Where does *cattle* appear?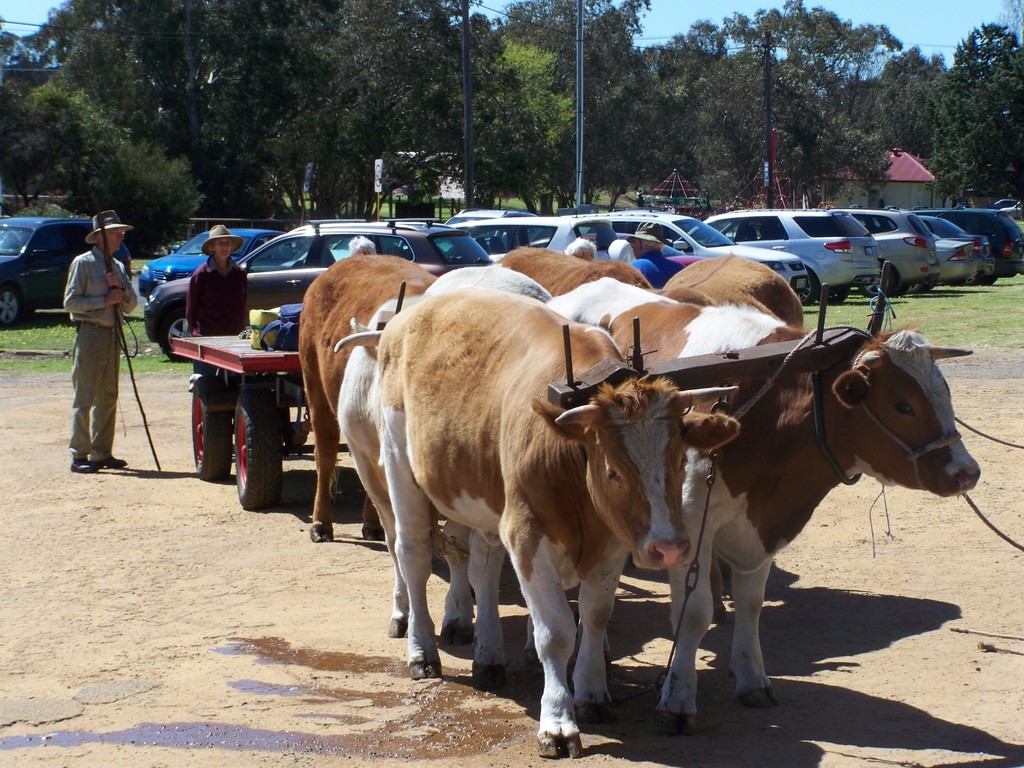
Appears at (335, 265, 545, 675).
